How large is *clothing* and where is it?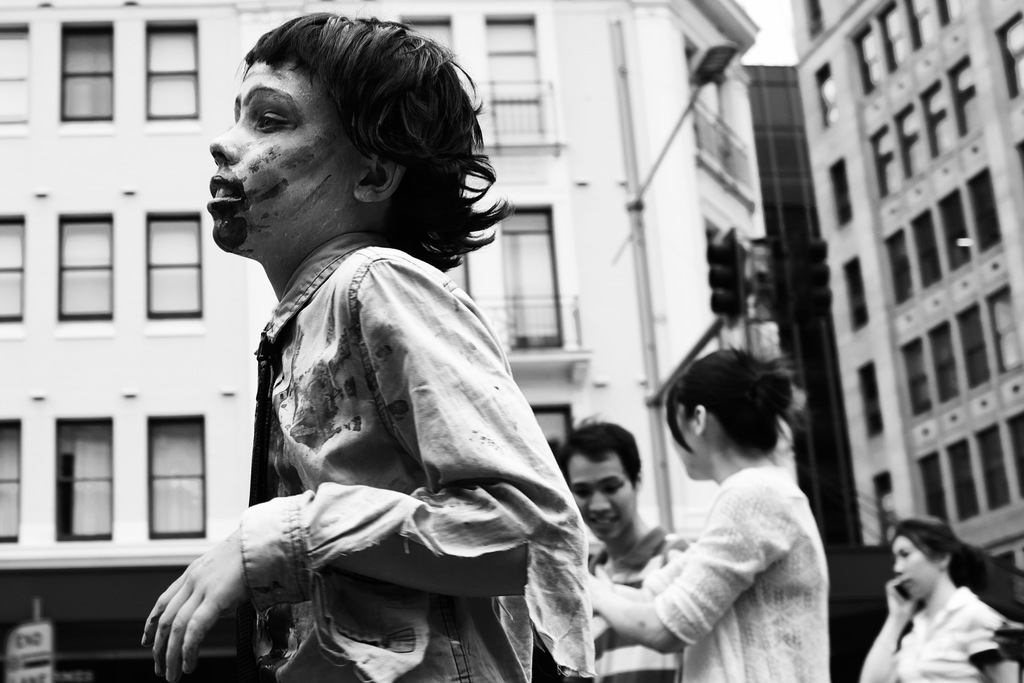
Bounding box: box(239, 231, 598, 682).
